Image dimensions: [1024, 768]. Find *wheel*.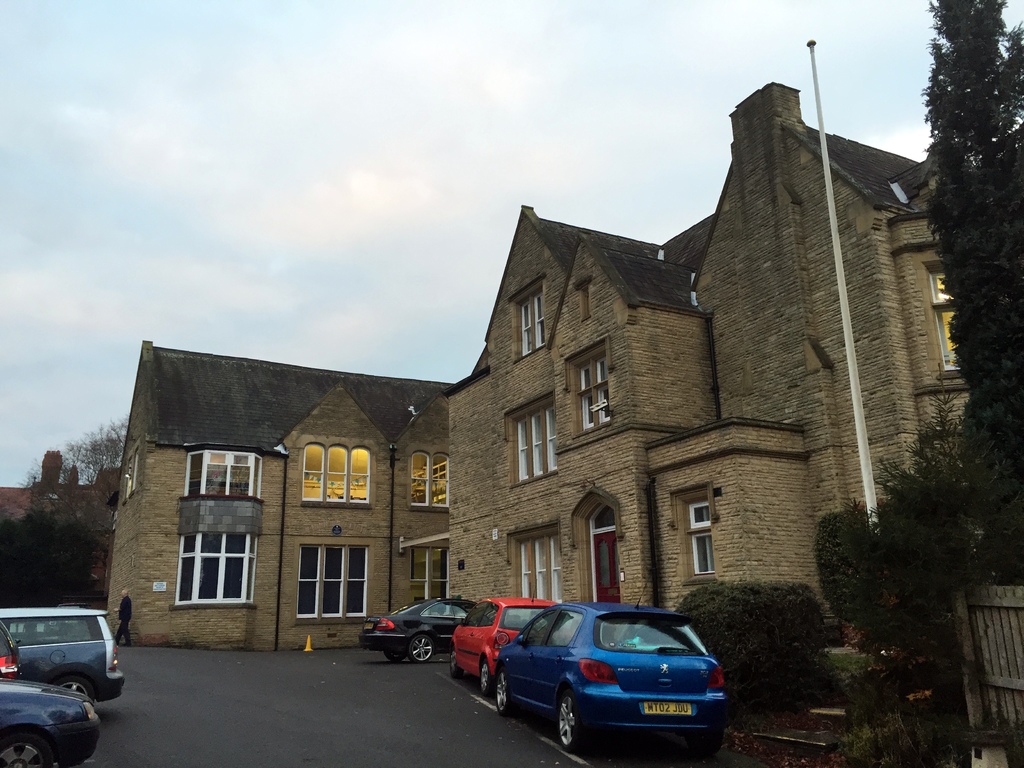
BBox(477, 655, 492, 704).
